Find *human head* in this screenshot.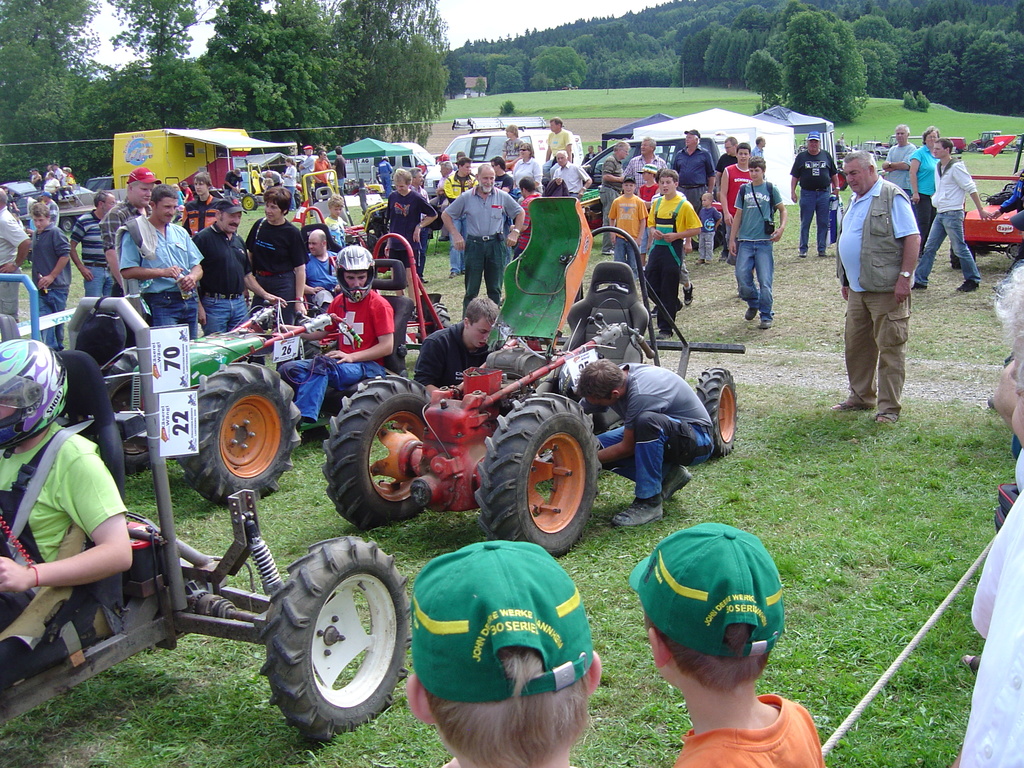
The bounding box for *human head* is (464, 294, 508, 351).
